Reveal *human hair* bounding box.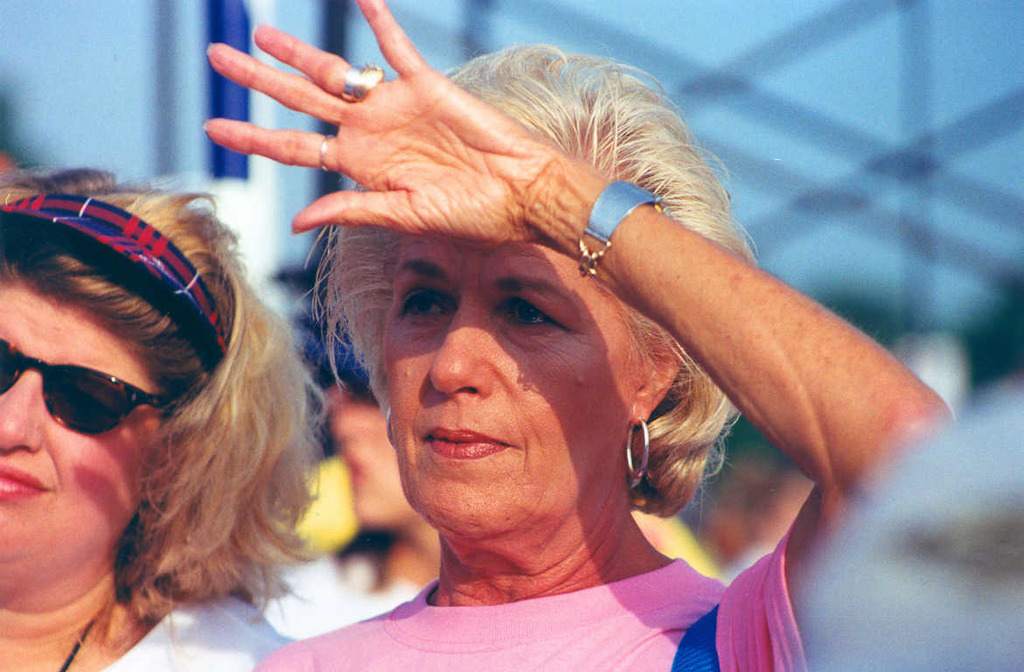
Revealed: box=[23, 140, 309, 661].
